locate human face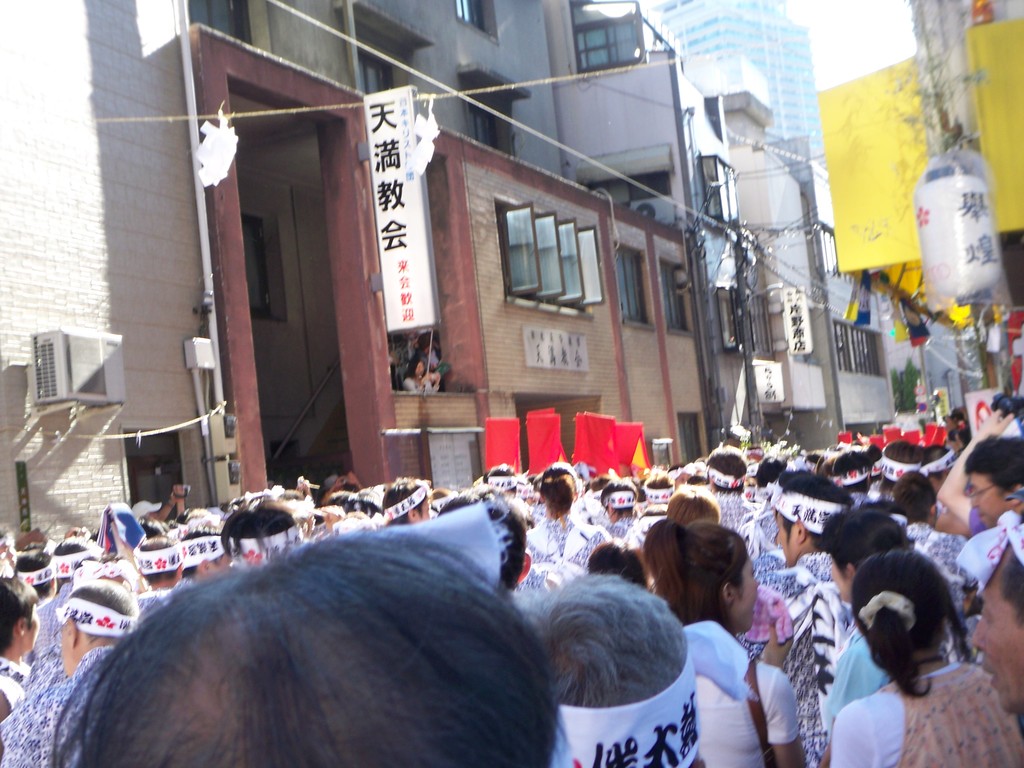
crop(23, 601, 39, 653)
